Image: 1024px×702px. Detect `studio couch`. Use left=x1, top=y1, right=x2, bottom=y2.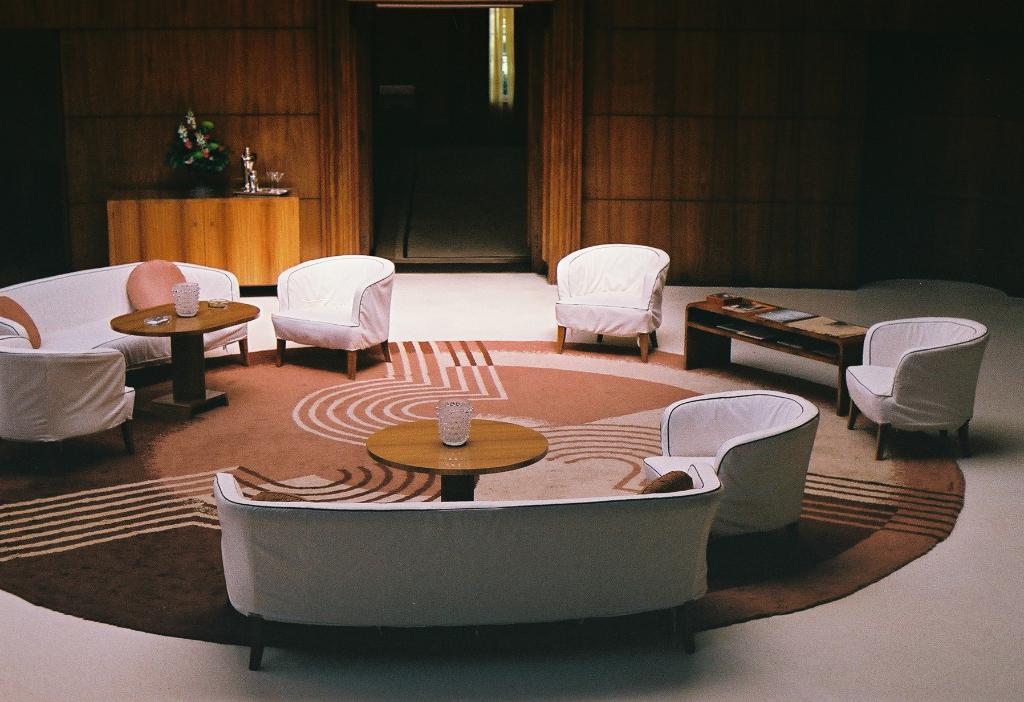
left=557, top=246, right=661, bottom=360.
